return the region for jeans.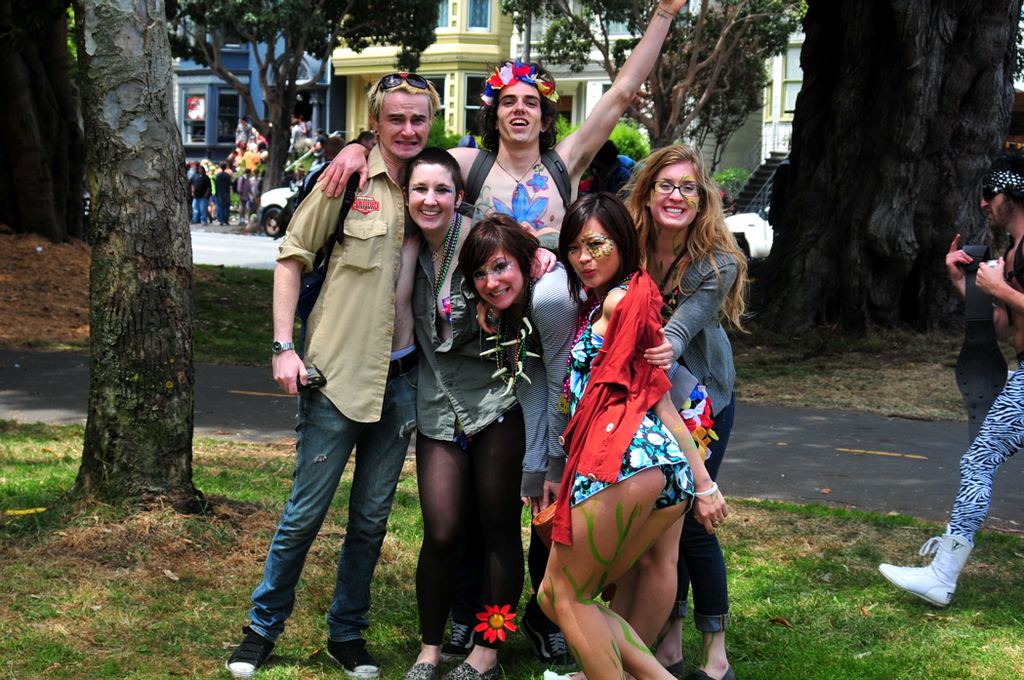
(left=671, top=398, right=733, bottom=632).
